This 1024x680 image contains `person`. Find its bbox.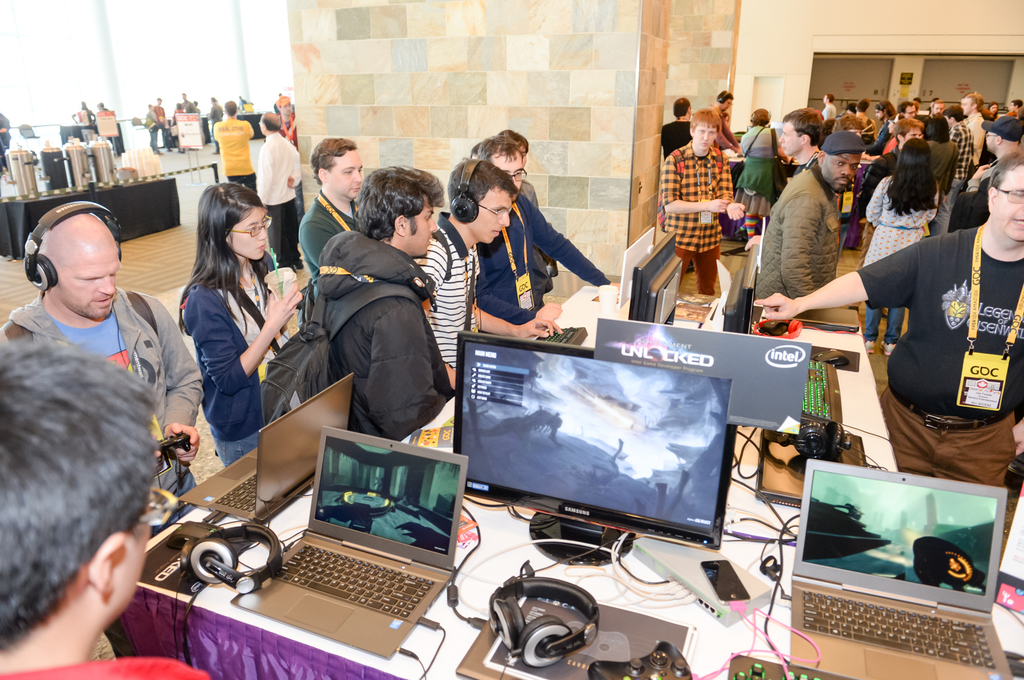
x1=751 y1=148 x2=1023 y2=481.
